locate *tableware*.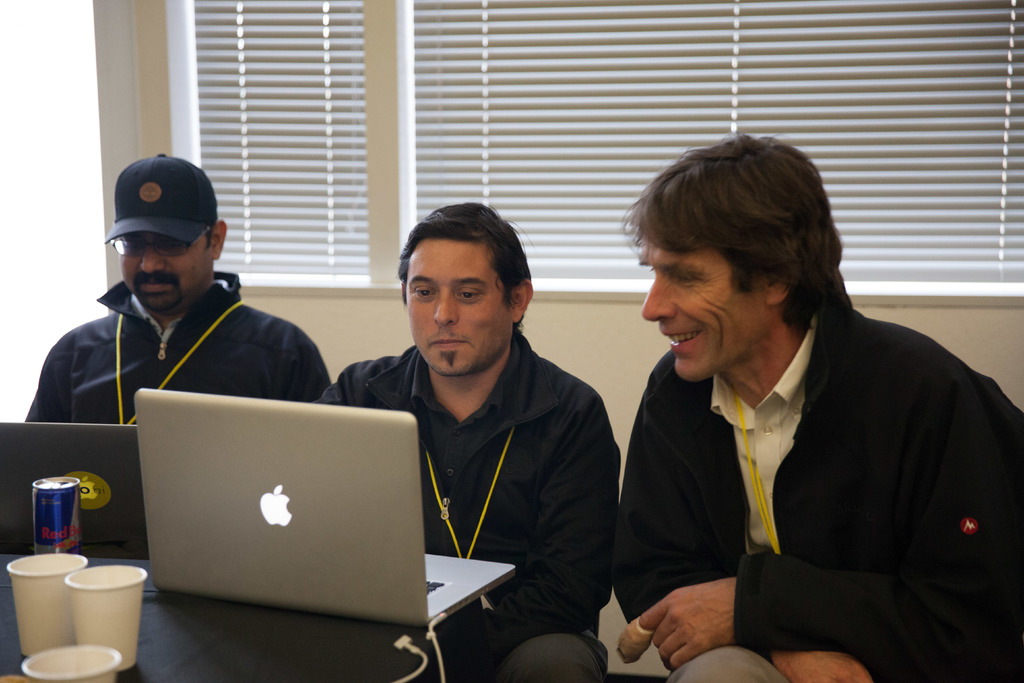
Bounding box: box=[9, 547, 89, 676].
